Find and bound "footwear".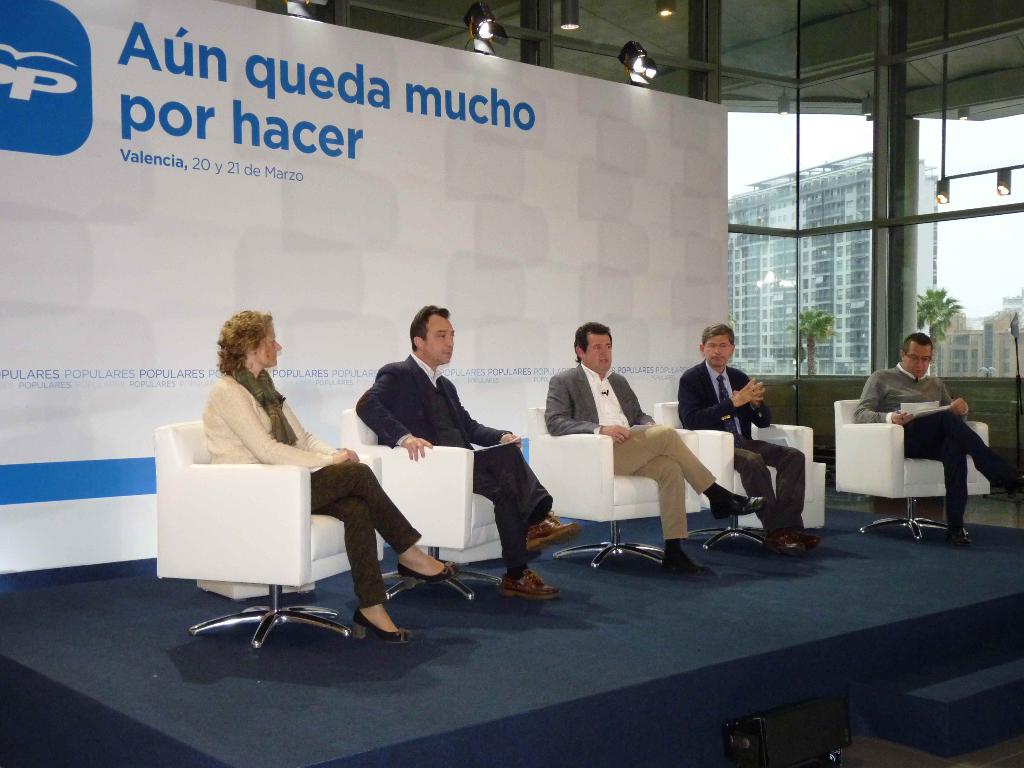
Bound: <region>997, 468, 1023, 492</region>.
